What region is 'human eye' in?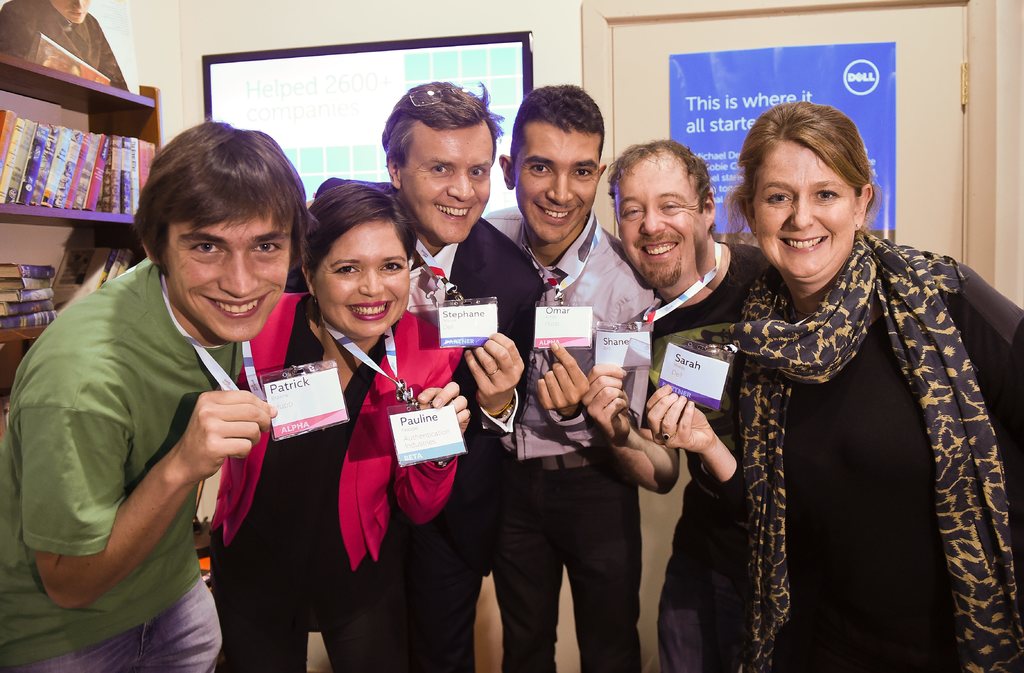
(250,241,285,263).
